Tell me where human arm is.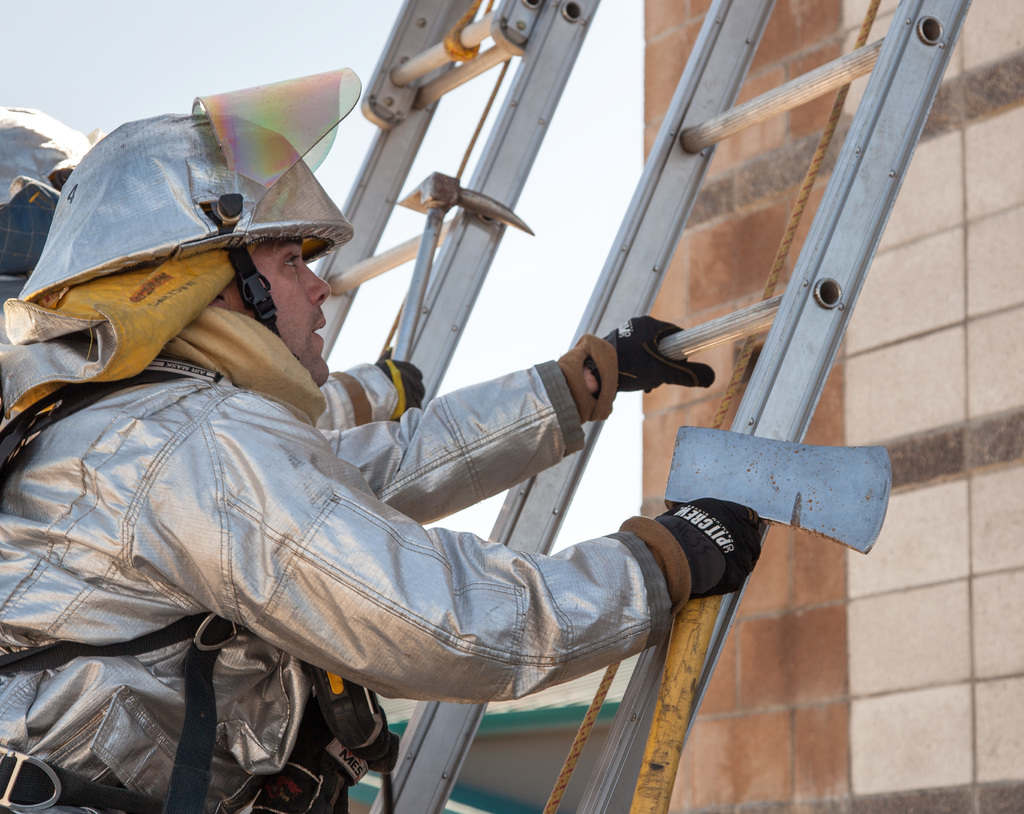
human arm is at bbox=(317, 311, 730, 533).
